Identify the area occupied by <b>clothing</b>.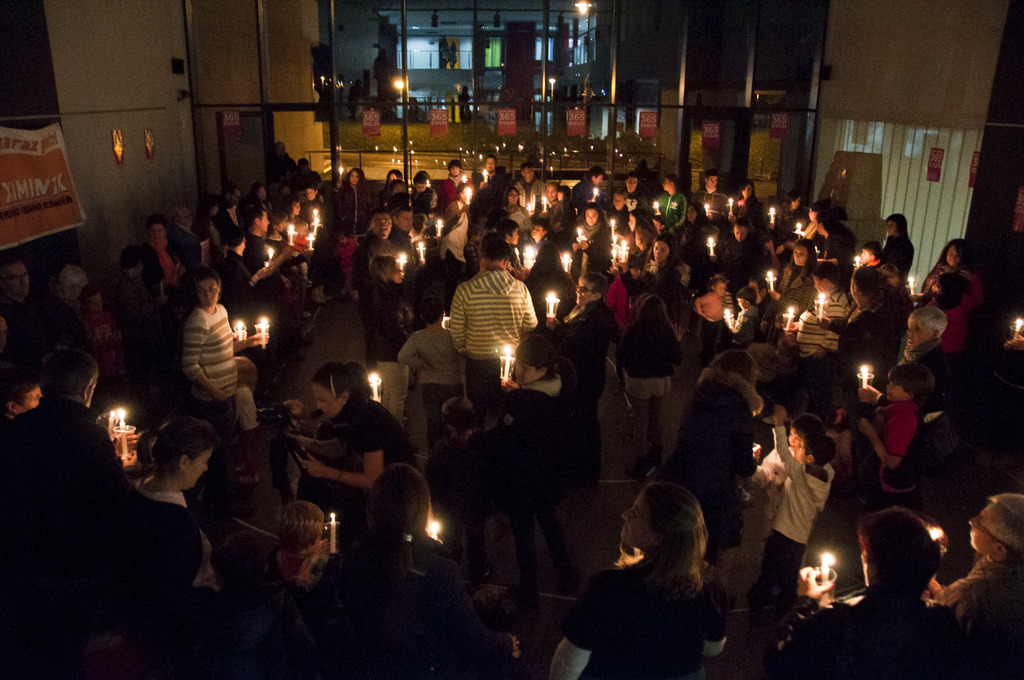
Area: [x1=161, y1=277, x2=242, y2=419].
